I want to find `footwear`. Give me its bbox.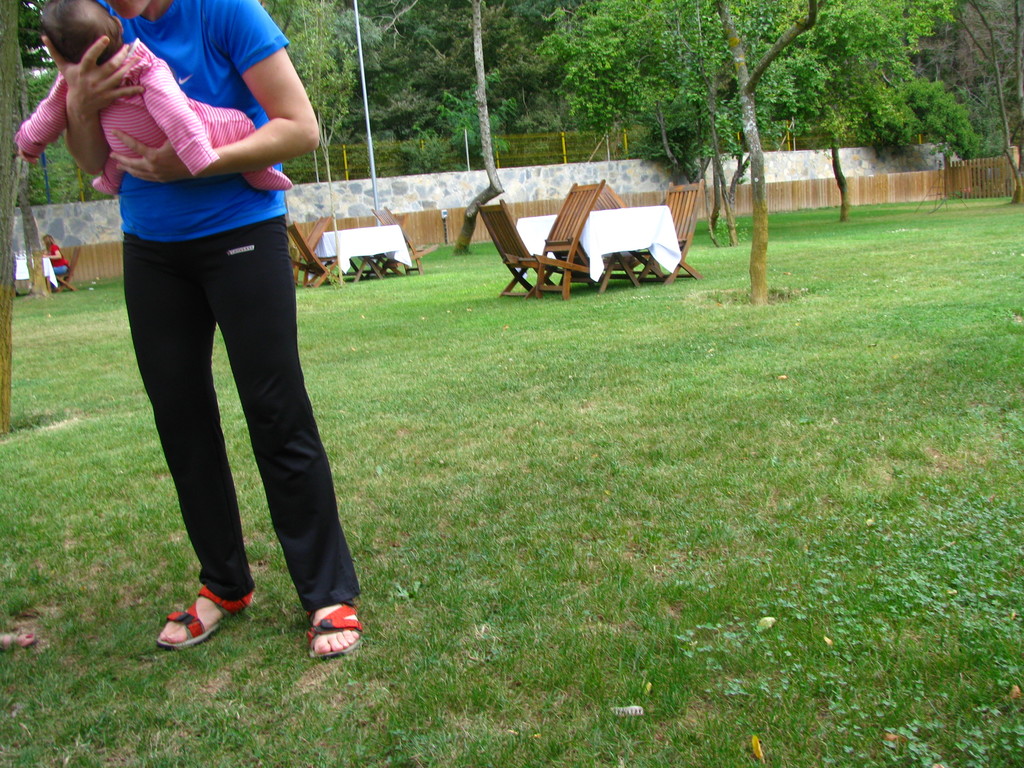
154 588 255 647.
